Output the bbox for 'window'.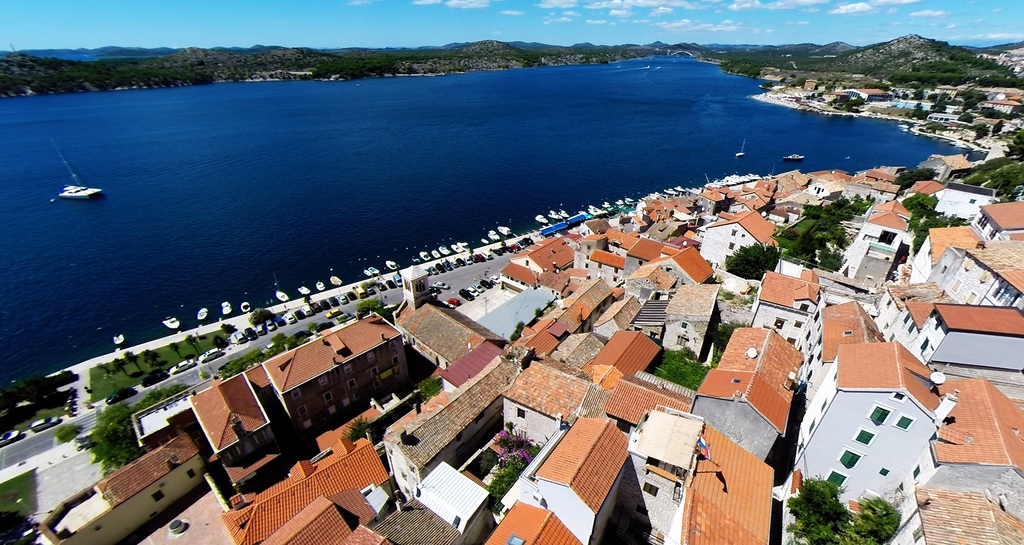
{"x1": 911, "y1": 463, "x2": 922, "y2": 479}.
